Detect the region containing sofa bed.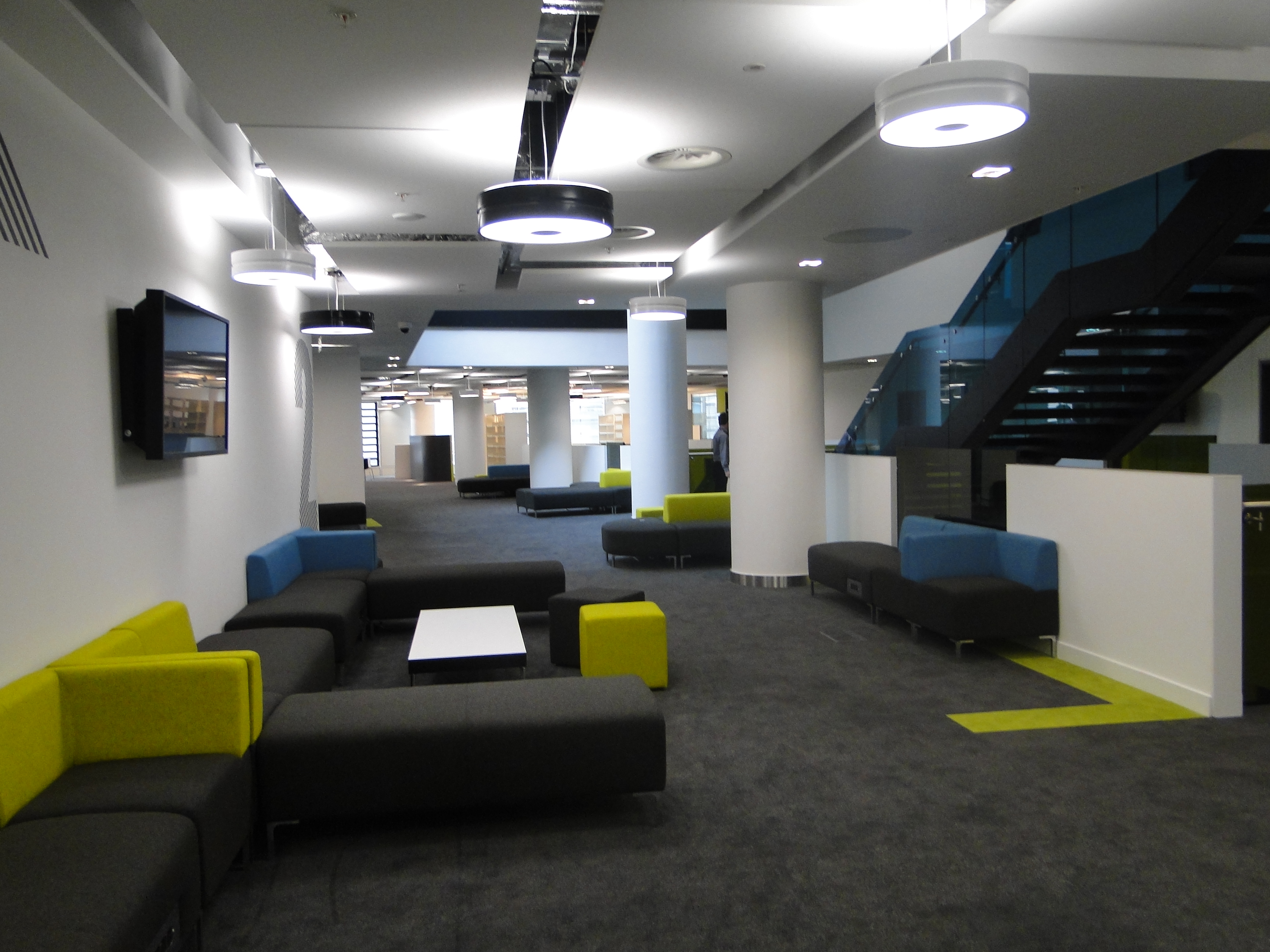
169,169,194,184.
